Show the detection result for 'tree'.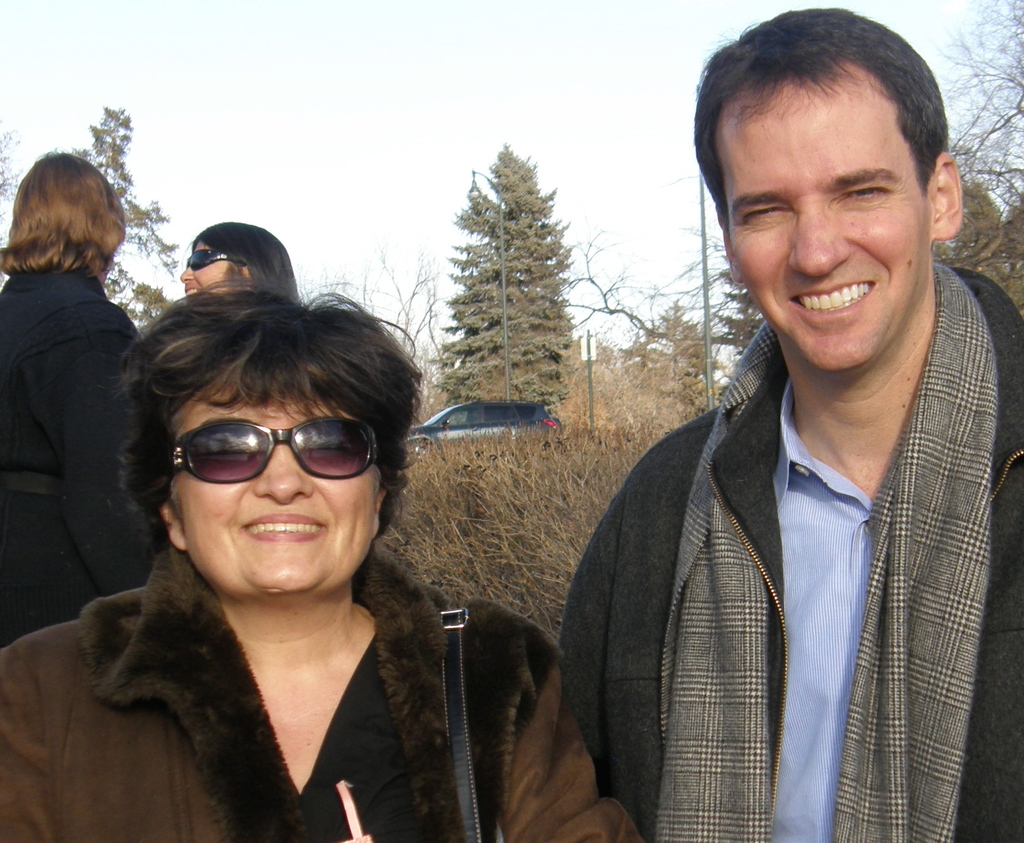
bbox(931, 0, 1023, 311).
